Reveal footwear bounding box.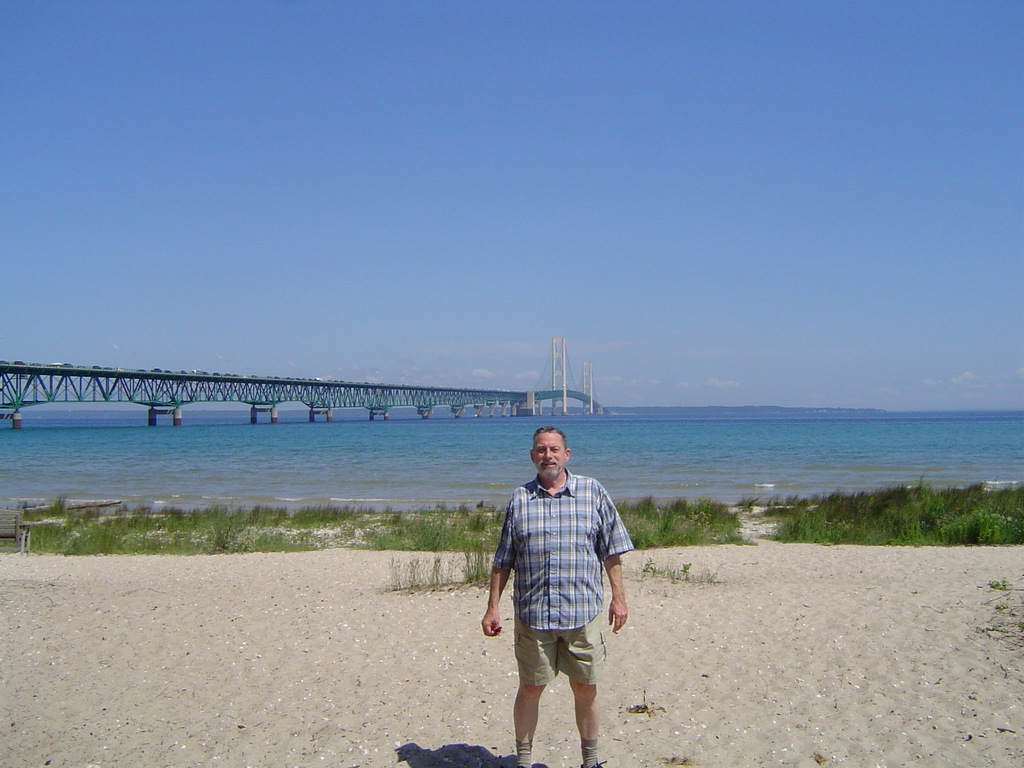
Revealed: <box>517,760,532,767</box>.
